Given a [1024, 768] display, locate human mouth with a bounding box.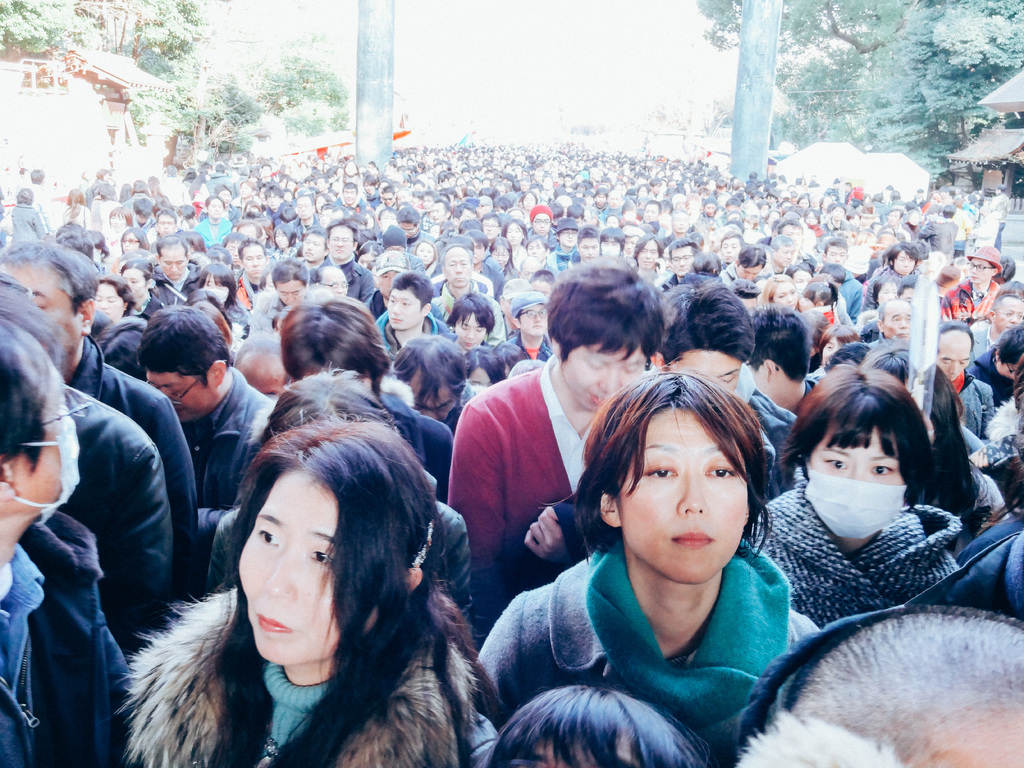
Located: locate(123, 248, 131, 252).
